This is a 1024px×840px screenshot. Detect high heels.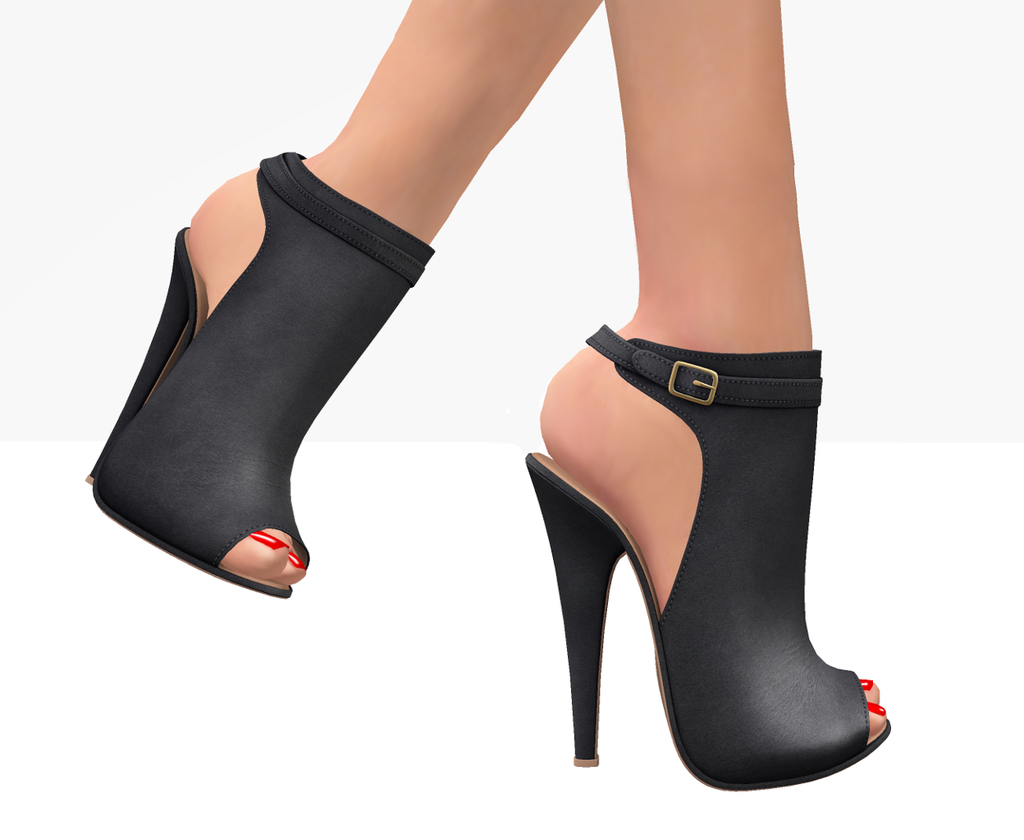
(x1=522, y1=322, x2=892, y2=796).
